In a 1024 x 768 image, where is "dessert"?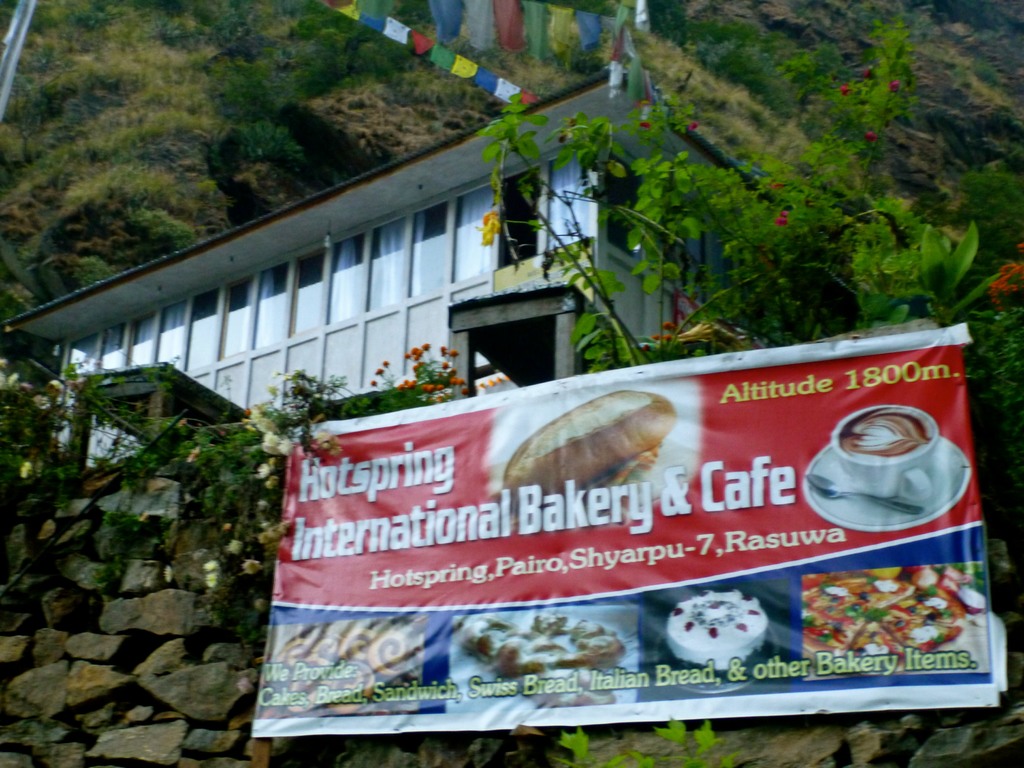
pyautogui.locateOnScreen(461, 620, 630, 700).
